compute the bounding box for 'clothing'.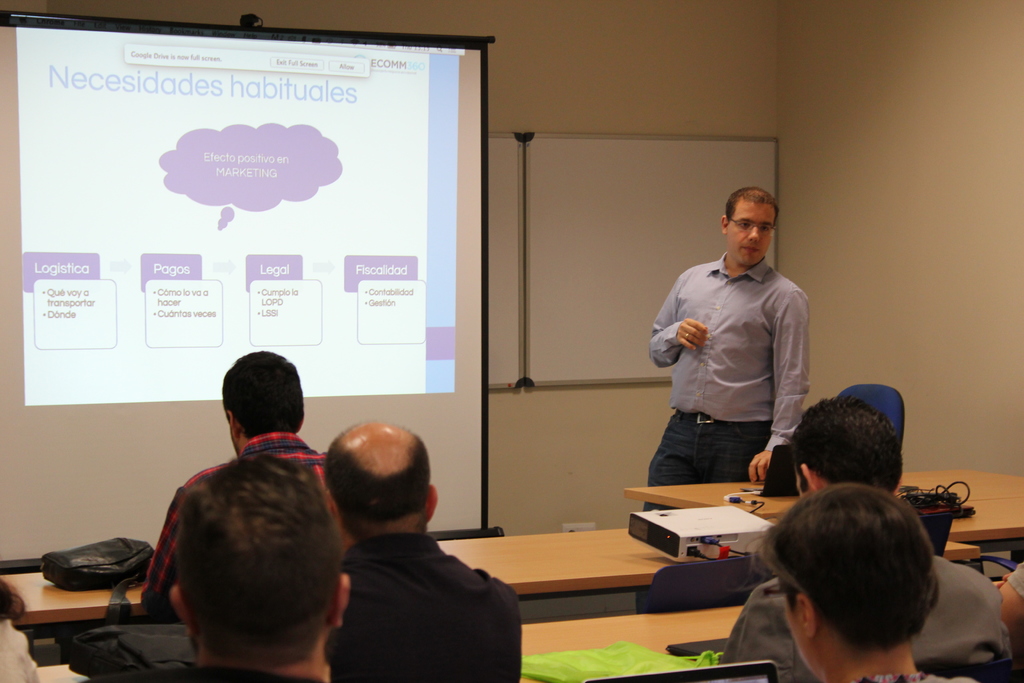
bbox=[89, 441, 325, 677].
